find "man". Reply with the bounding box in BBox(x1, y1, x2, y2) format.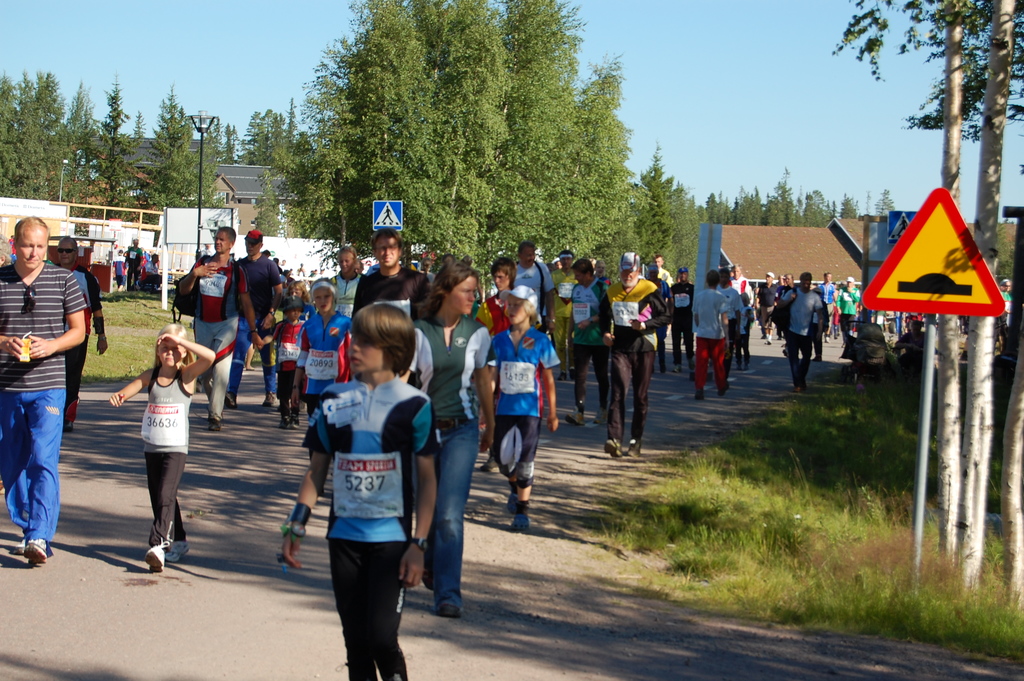
BBox(235, 233, 289, 403).
